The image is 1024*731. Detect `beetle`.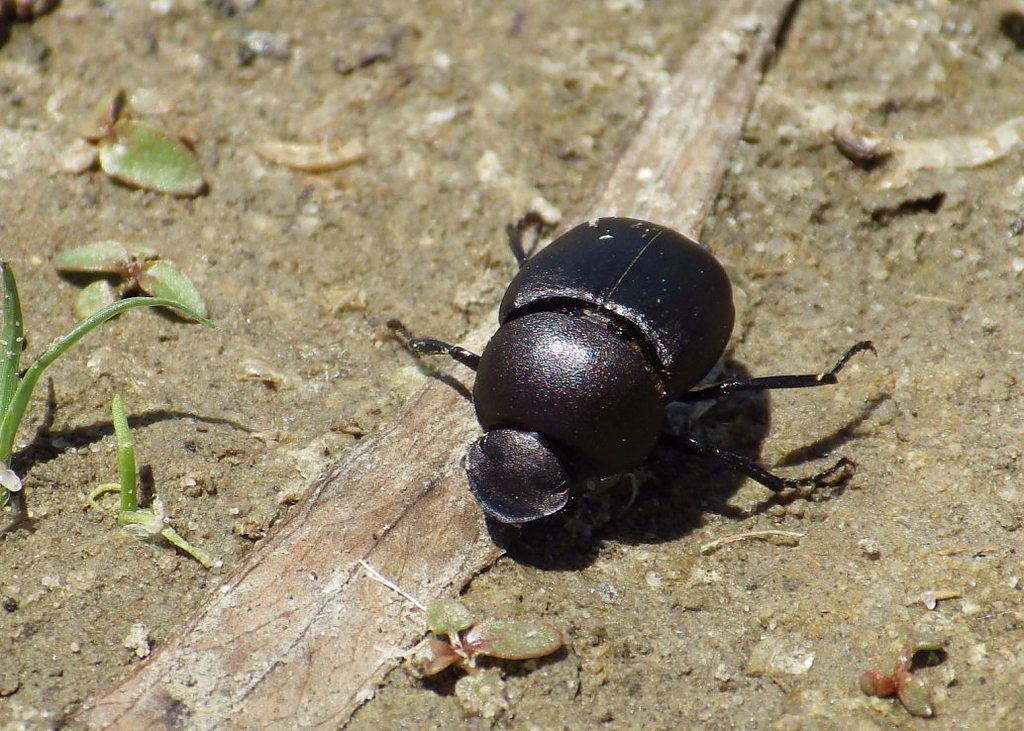
Detection: (384,206,876,576).
